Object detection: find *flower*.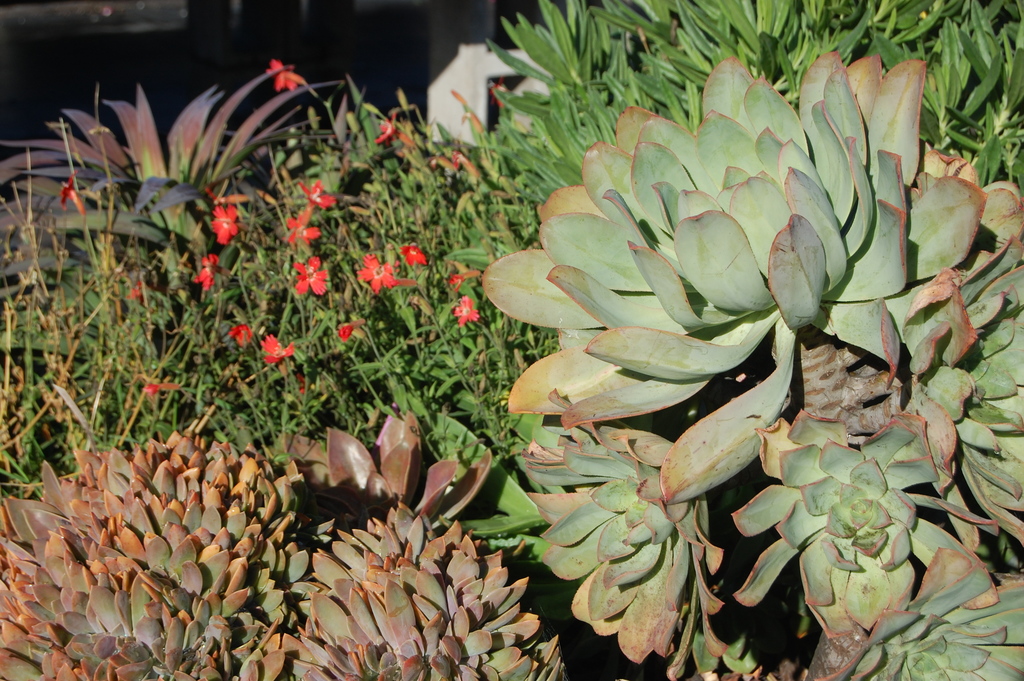
rect(141, 386, 174, 393).
